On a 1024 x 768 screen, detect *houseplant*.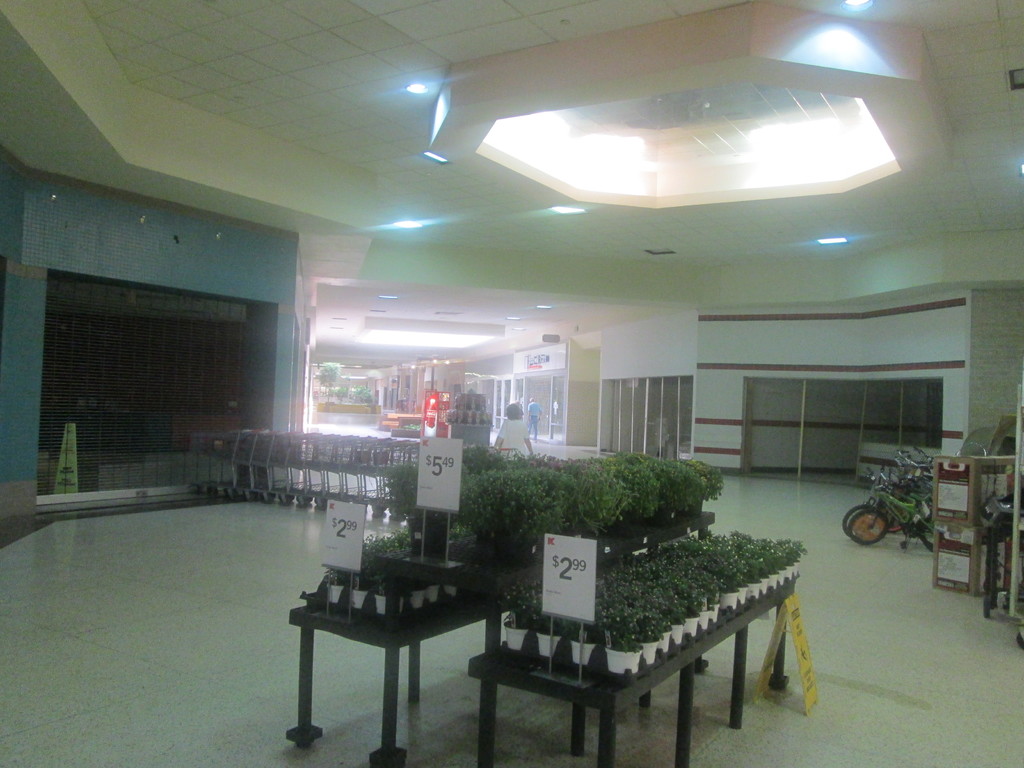
(left=371, top=564, right=404, bottom=618).
